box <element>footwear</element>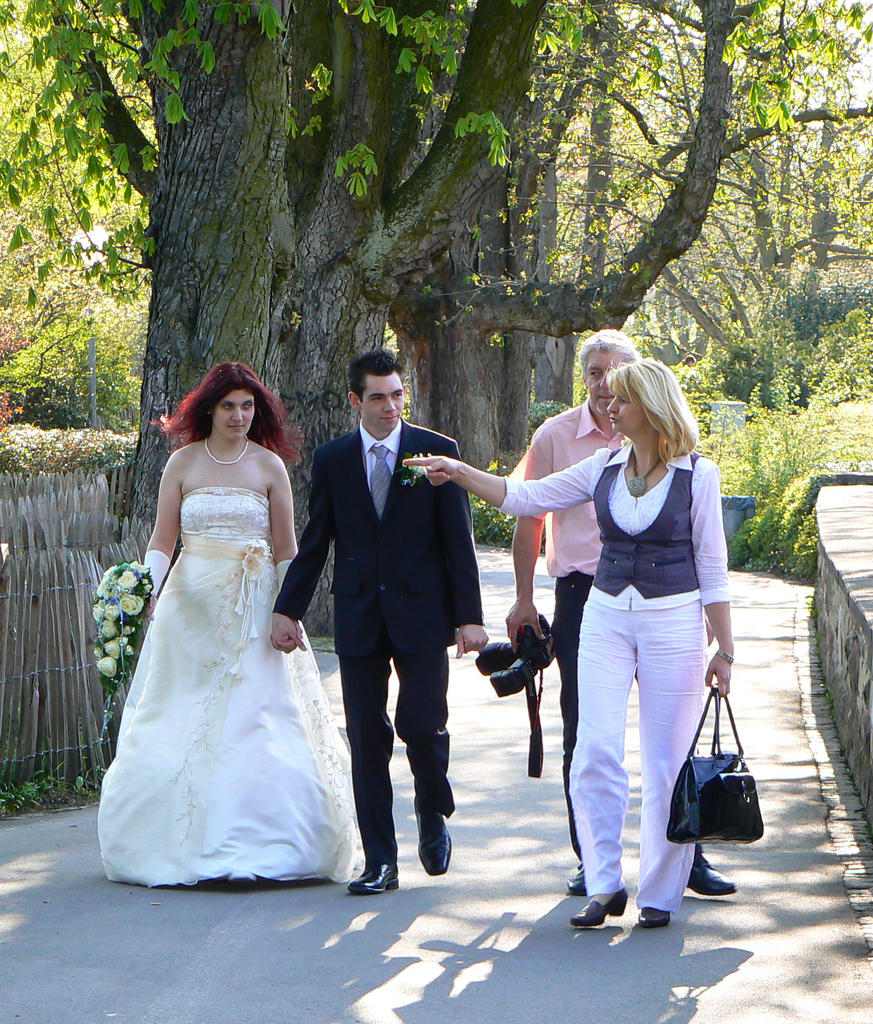
BBox(565, 858, 585, 897)
